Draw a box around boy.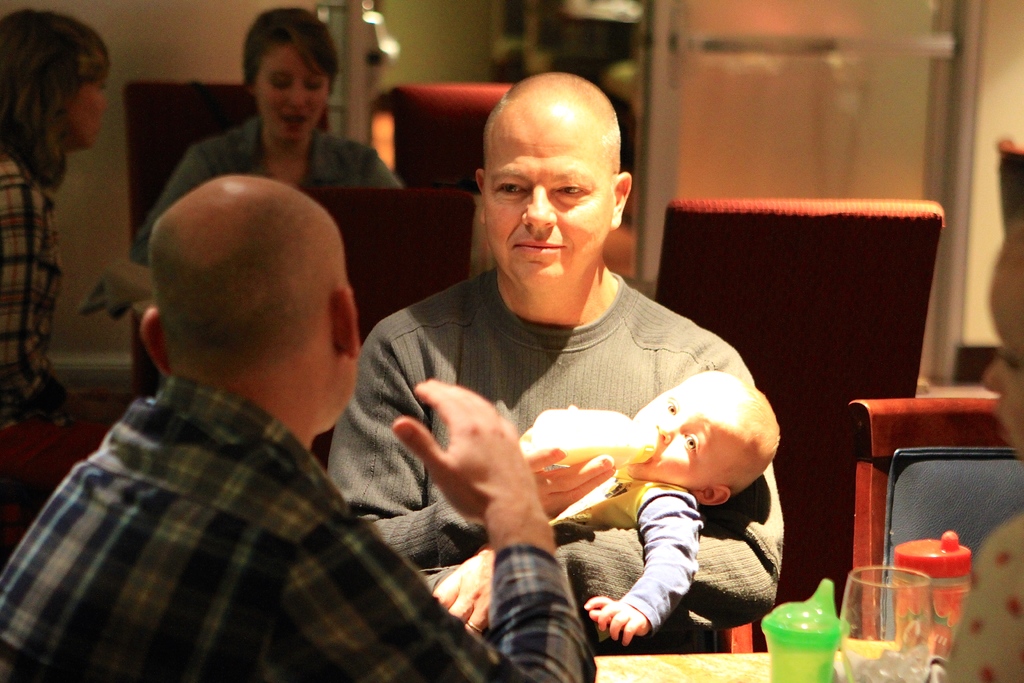
select_region(549, 370, 780, 646).
